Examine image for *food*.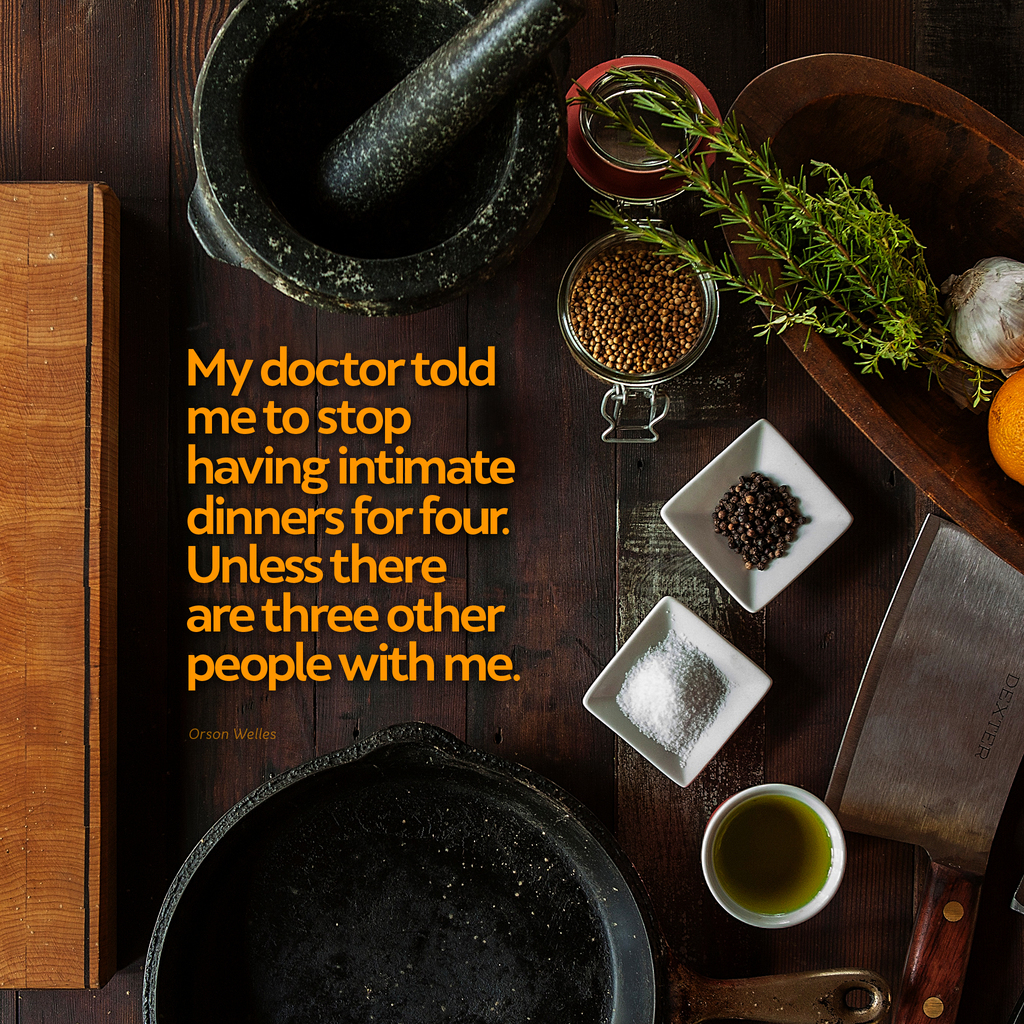
Examination result: locate(950, 257, 1023, 379).
